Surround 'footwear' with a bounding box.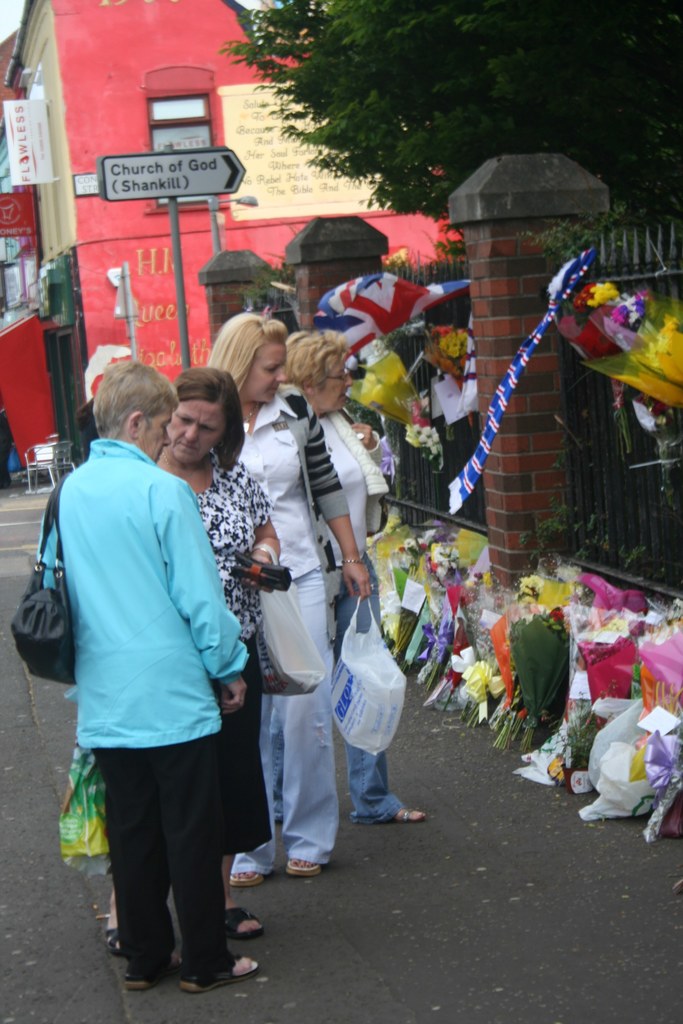
box=[388, 805, 427, 826].
